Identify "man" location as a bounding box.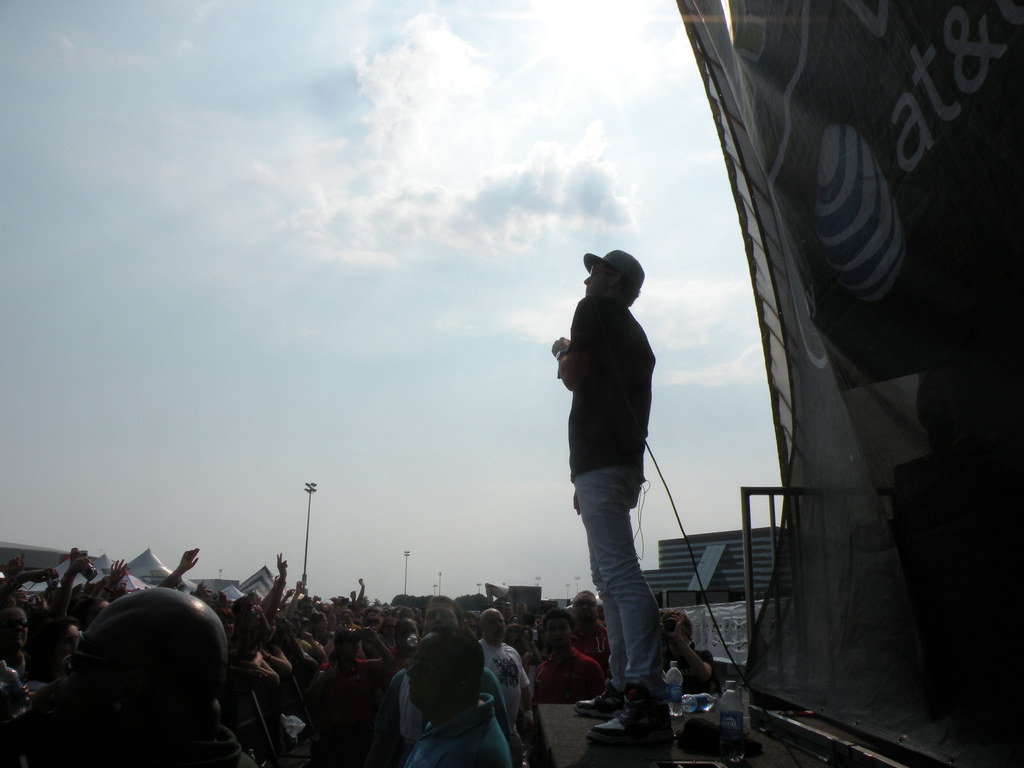
l=538, t=236, r=676, b=710.
